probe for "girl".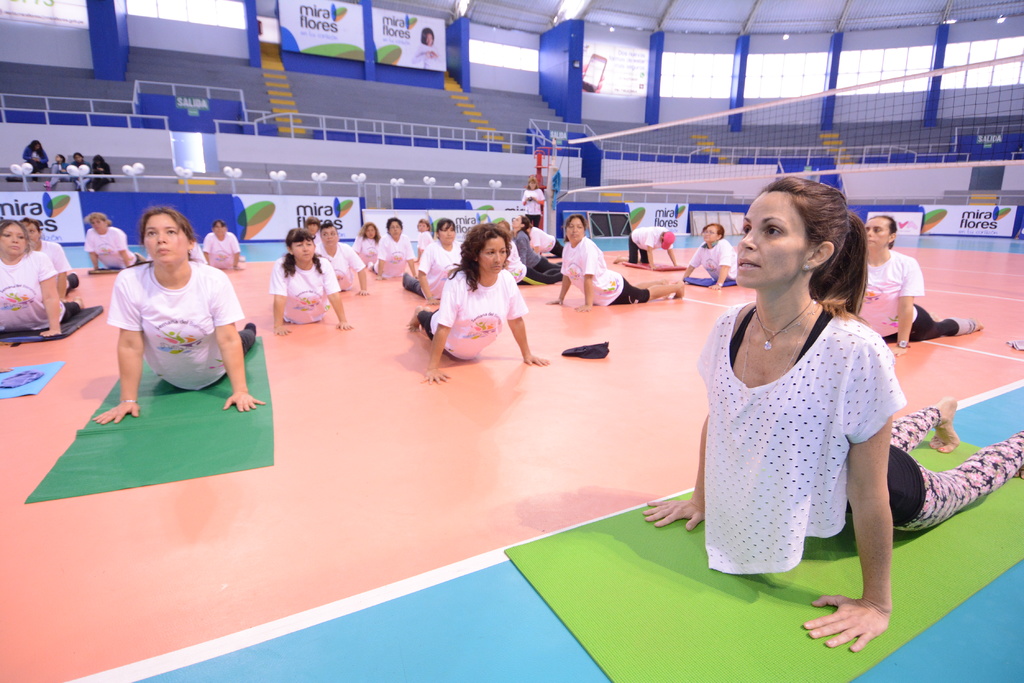
Probe result: detection(0, 218, 67, 332).
